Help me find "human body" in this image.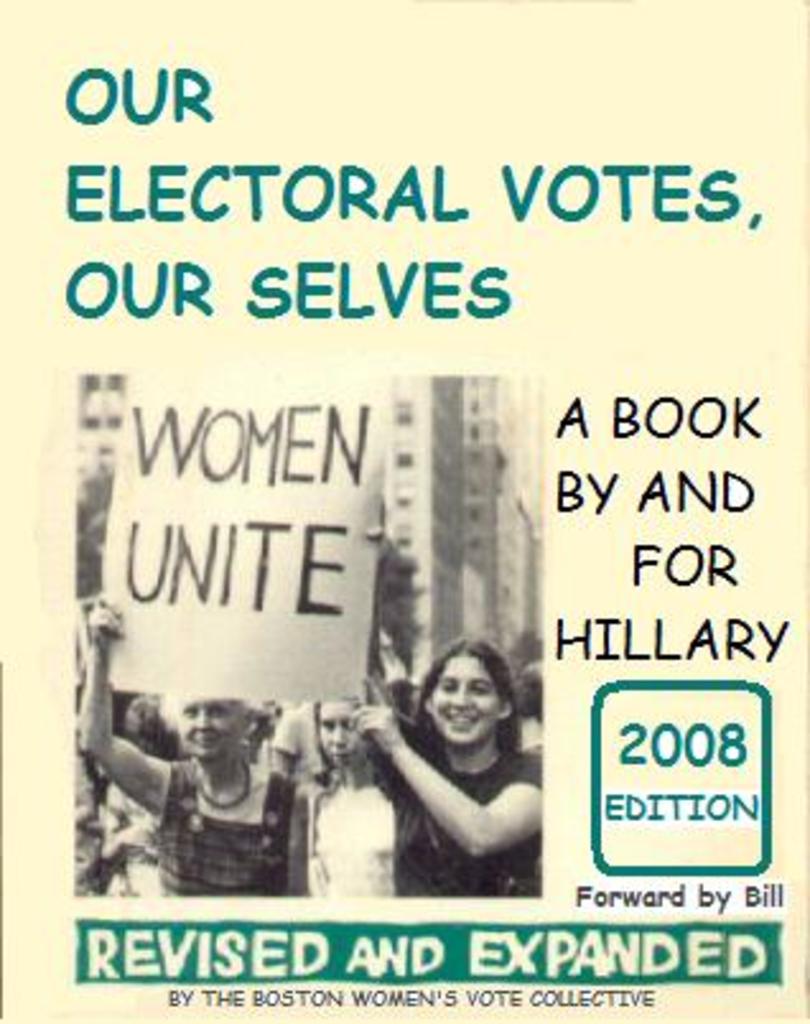
Found it: {"x1": 336, "y1": 622, "x2": 558, "y2": 899}.
